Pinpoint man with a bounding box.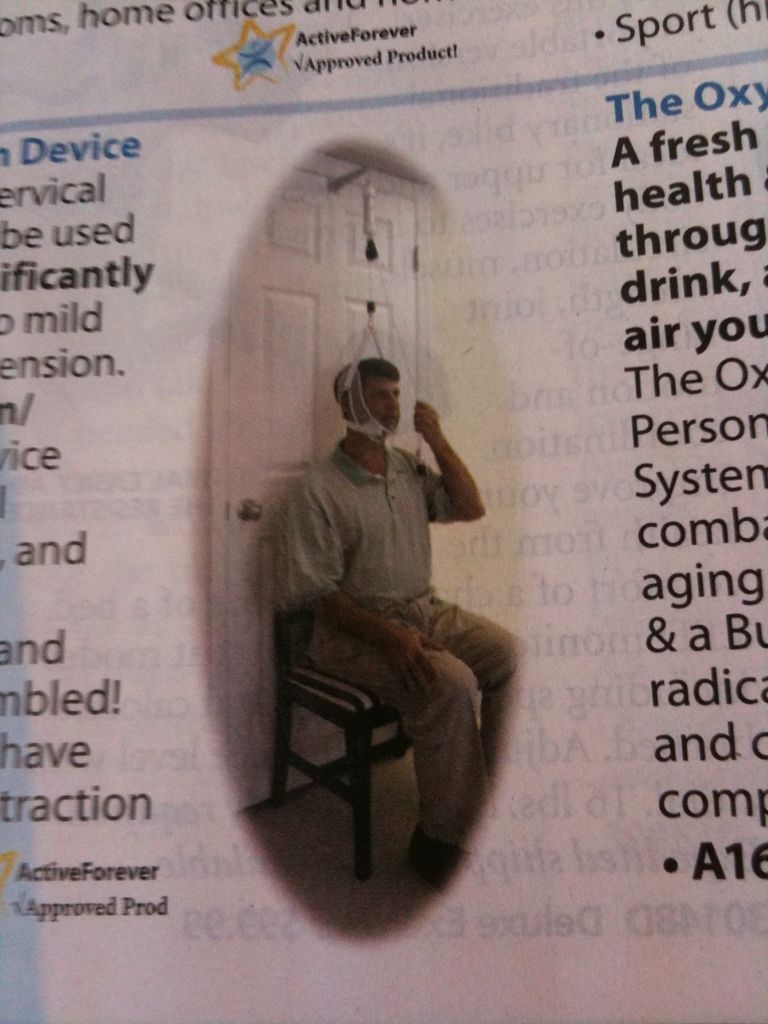
234:339:518:866.
